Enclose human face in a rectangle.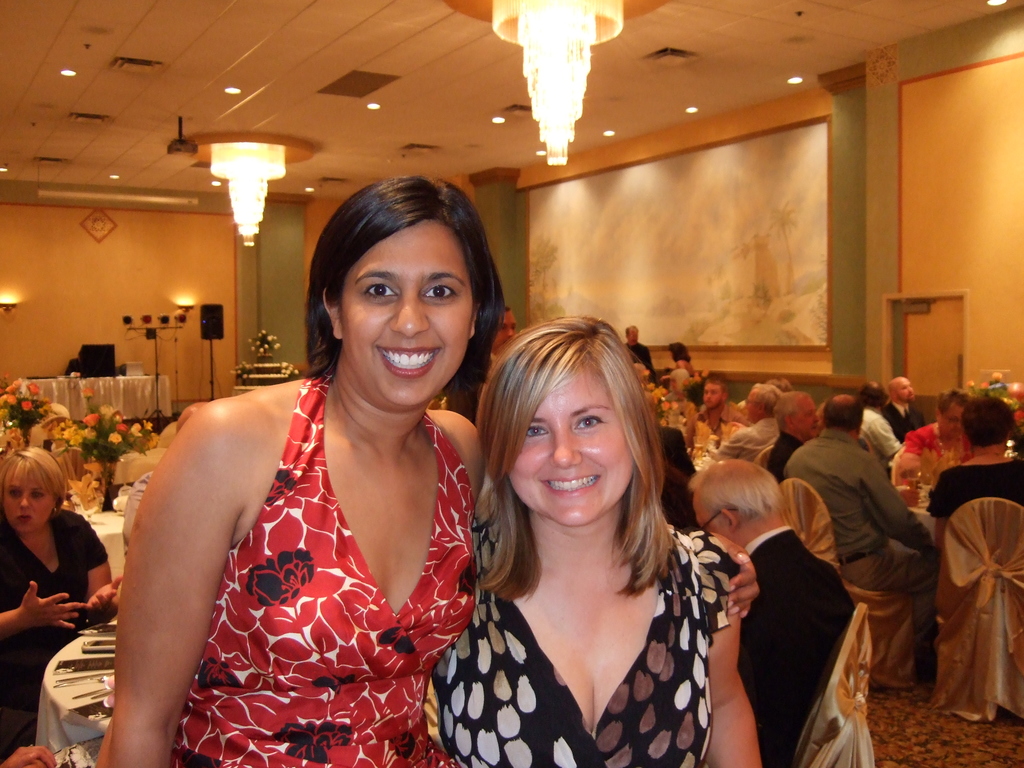
506:356:634:524.
